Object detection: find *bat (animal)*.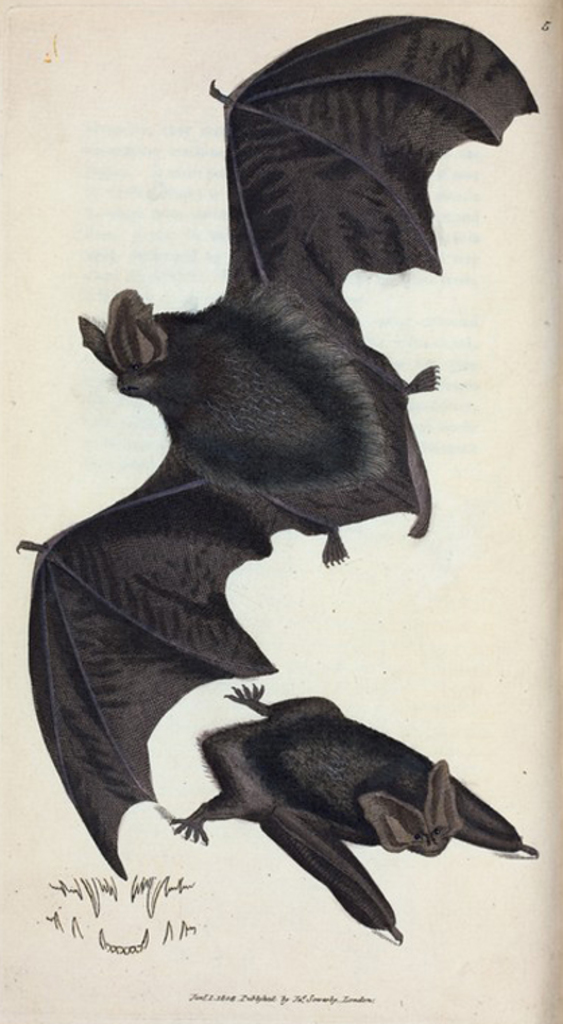
(159, 678, 541, 943).
